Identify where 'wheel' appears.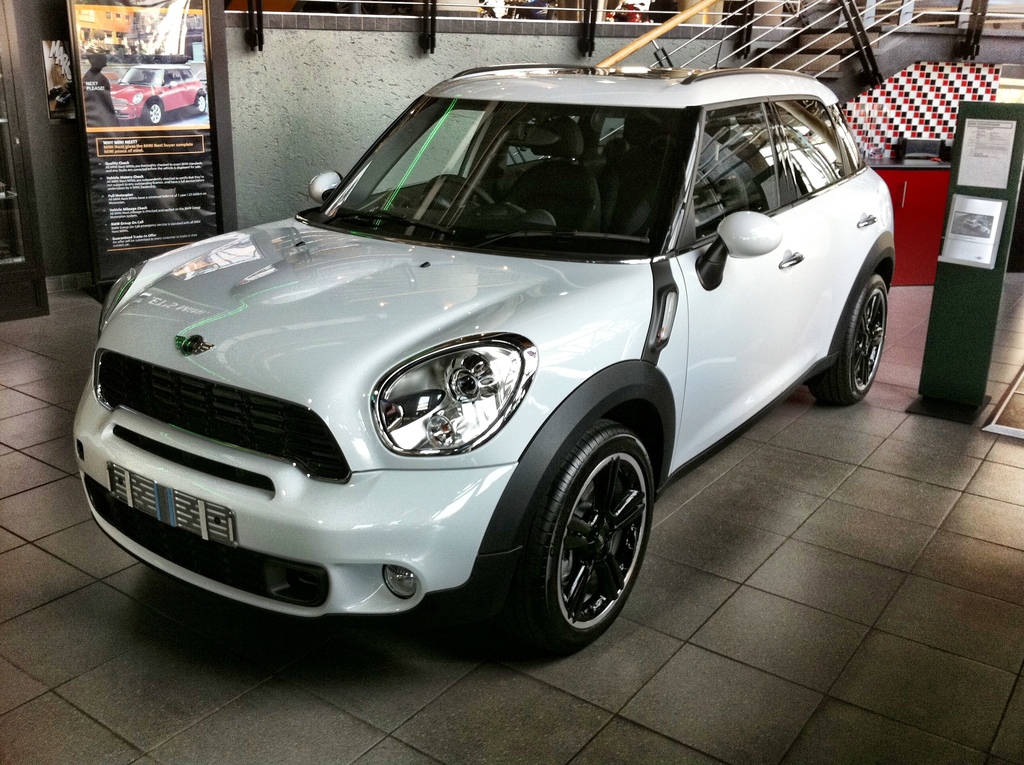
Appears at [x1=423, y1=173, x2=492, y2=208].
